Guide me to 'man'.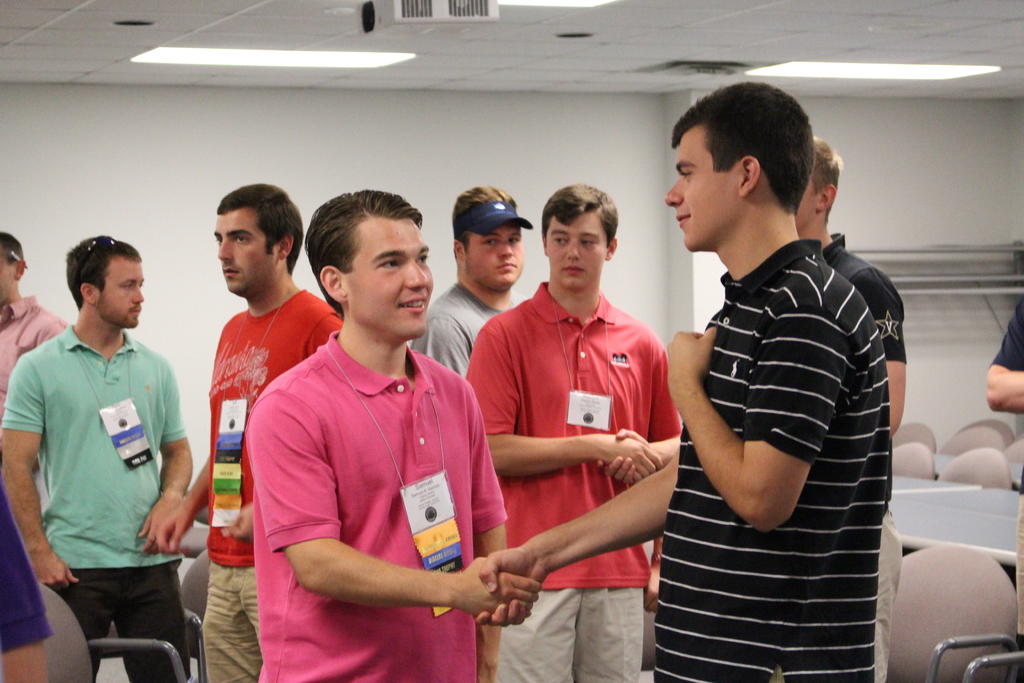
Guidance: bbox=[0, 220, 68, 415].
